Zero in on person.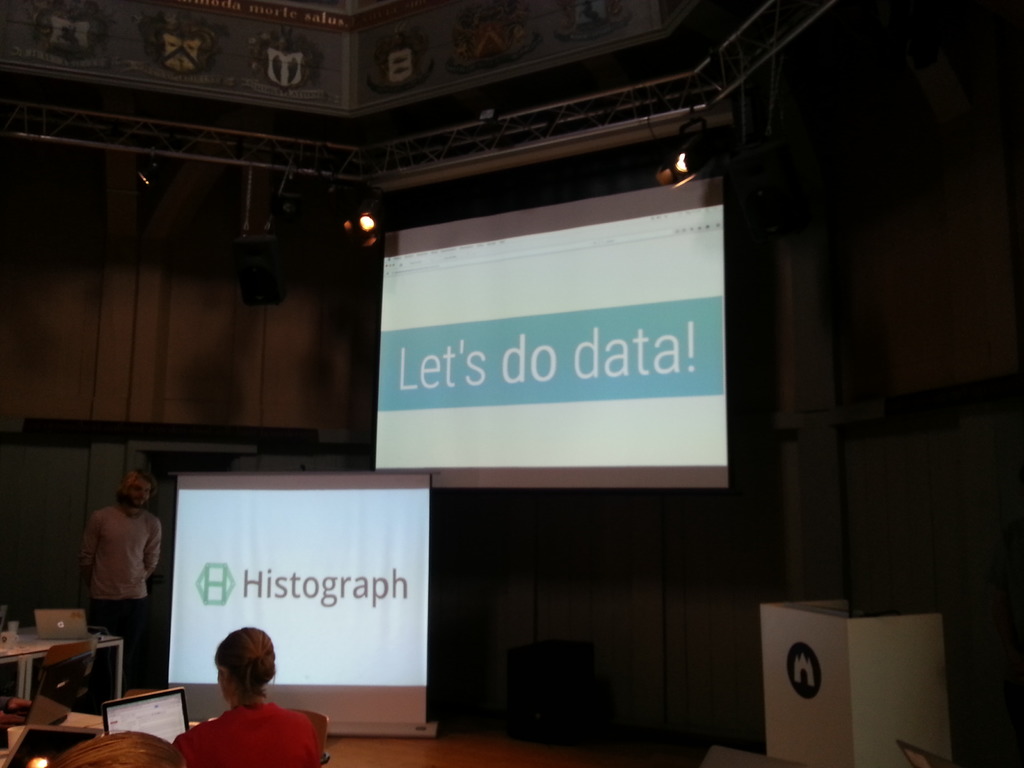
Zeroed in: [182, 633, 329, 766].
